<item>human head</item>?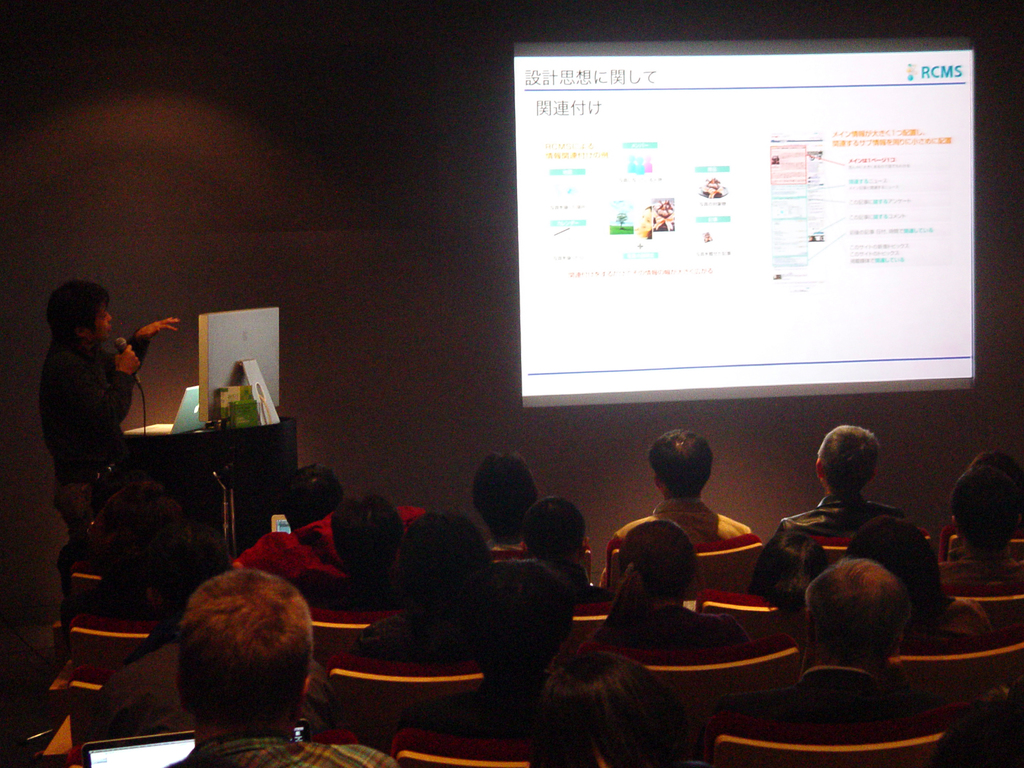
(520, 499, 585, 567)
